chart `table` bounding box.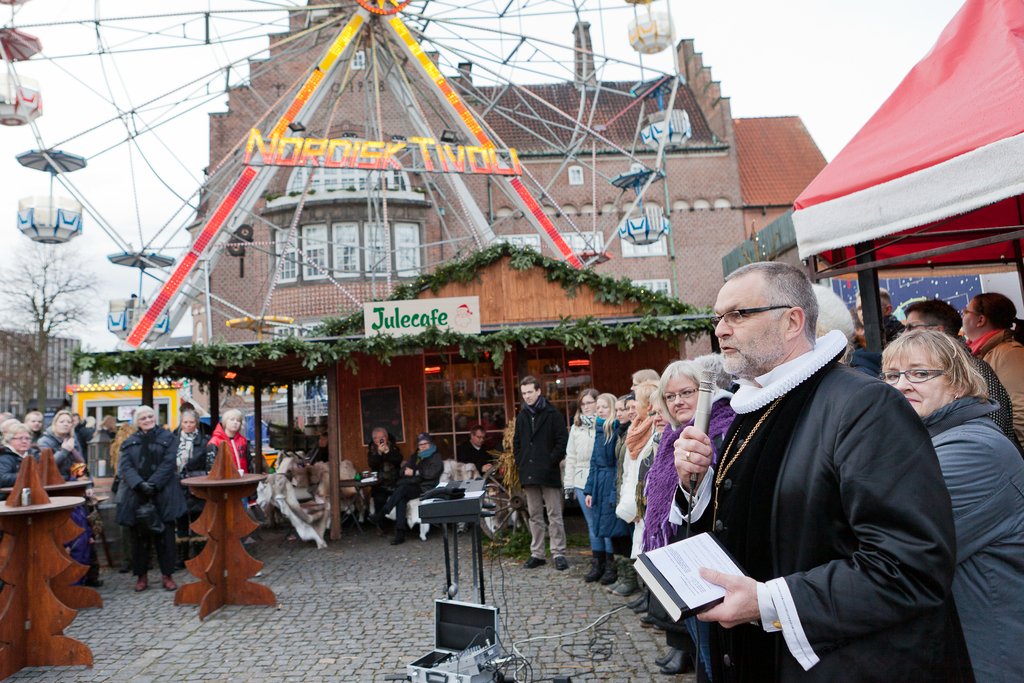
Charted: bbox=(0, 457, 94, 682).
